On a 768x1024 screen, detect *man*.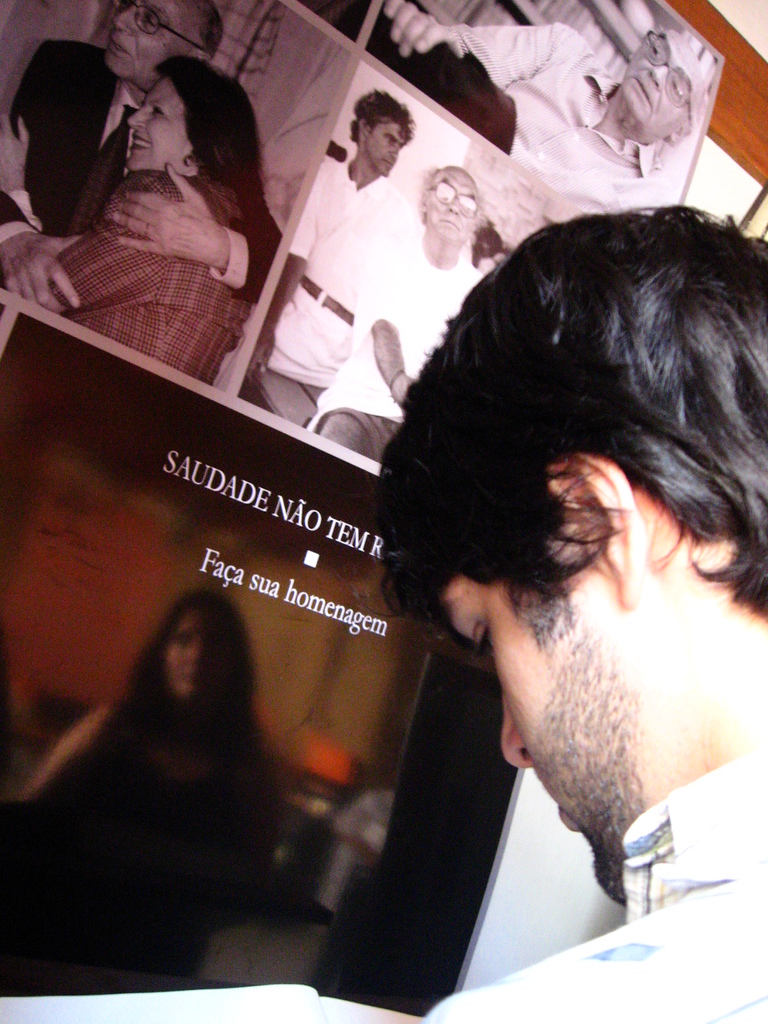
x1=364 y1=199 x2=767 y2=1023.
